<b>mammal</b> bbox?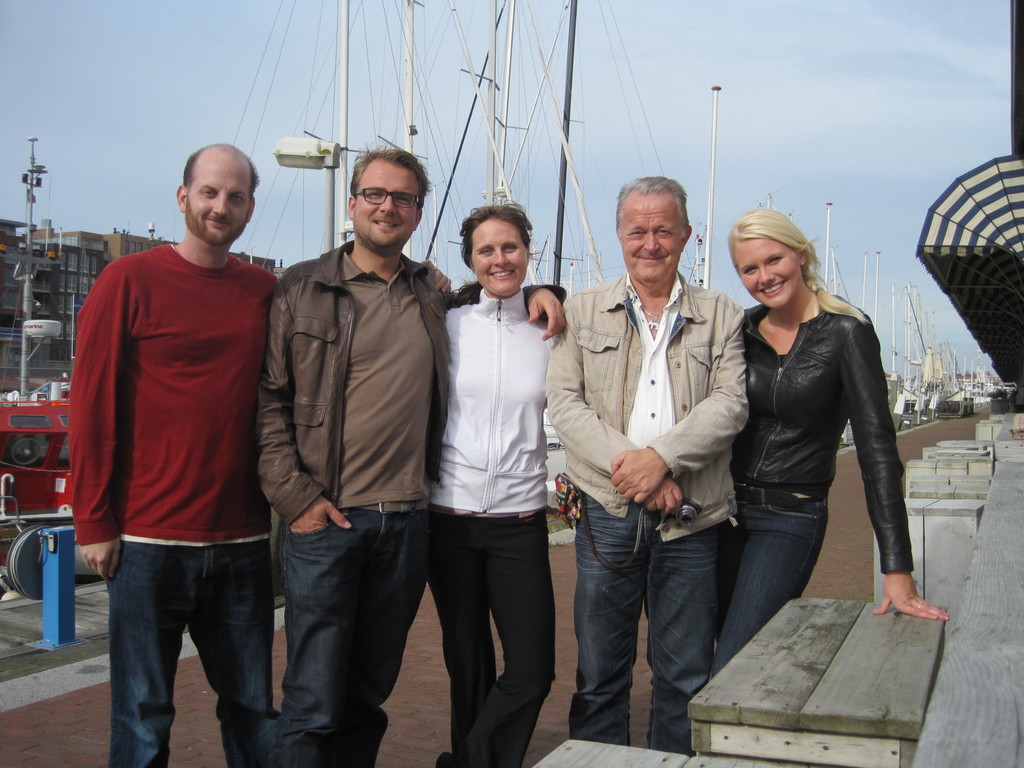
select_region(710, 205, 953, 676)
